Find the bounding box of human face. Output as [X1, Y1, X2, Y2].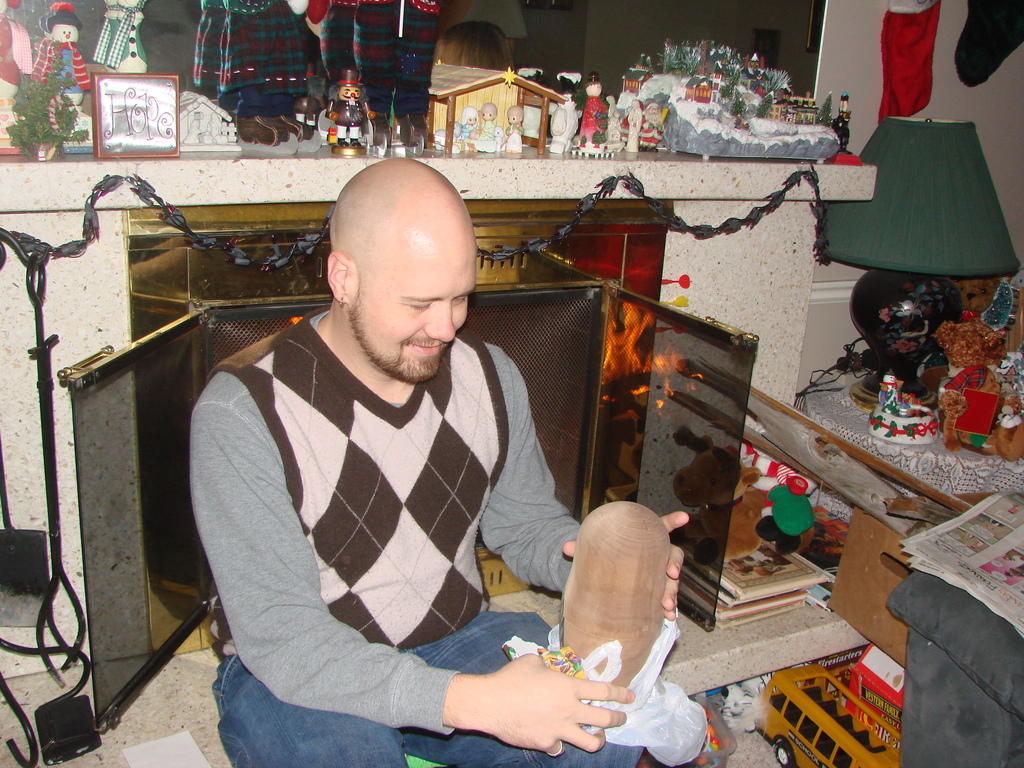
[52, 23, 74, 40].
